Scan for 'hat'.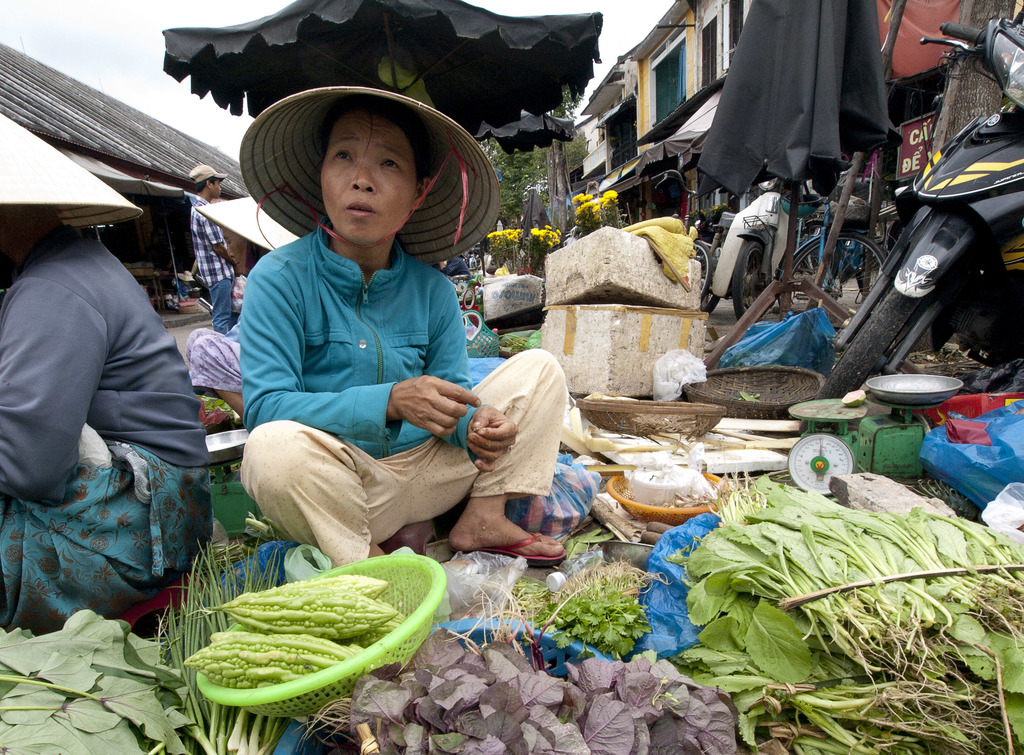
Scan result: (left=237, top=82, right=501, bottom=268).
